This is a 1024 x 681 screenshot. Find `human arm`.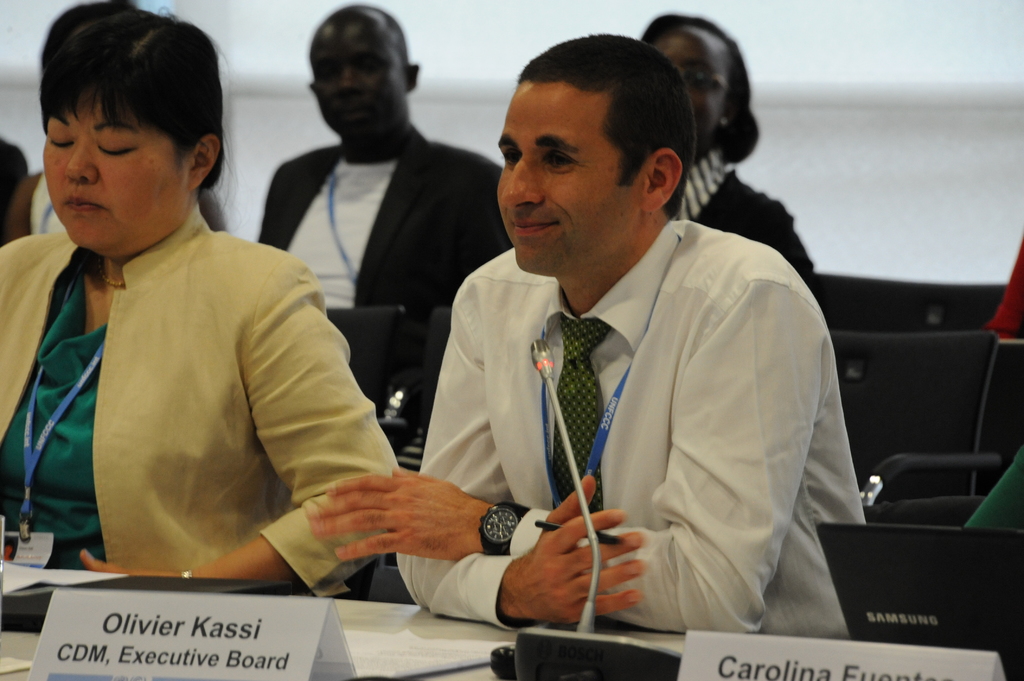
Bounding box: locate(392, 326, 648, 619).
